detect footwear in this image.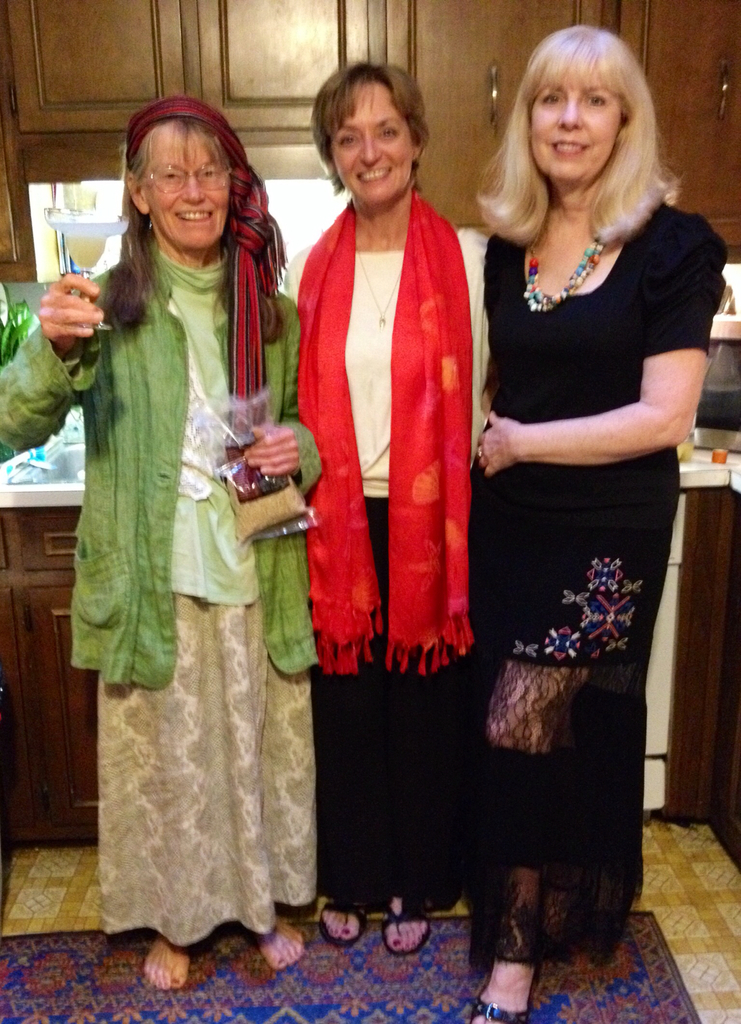
Detection: [252, 917, 305, 979].
